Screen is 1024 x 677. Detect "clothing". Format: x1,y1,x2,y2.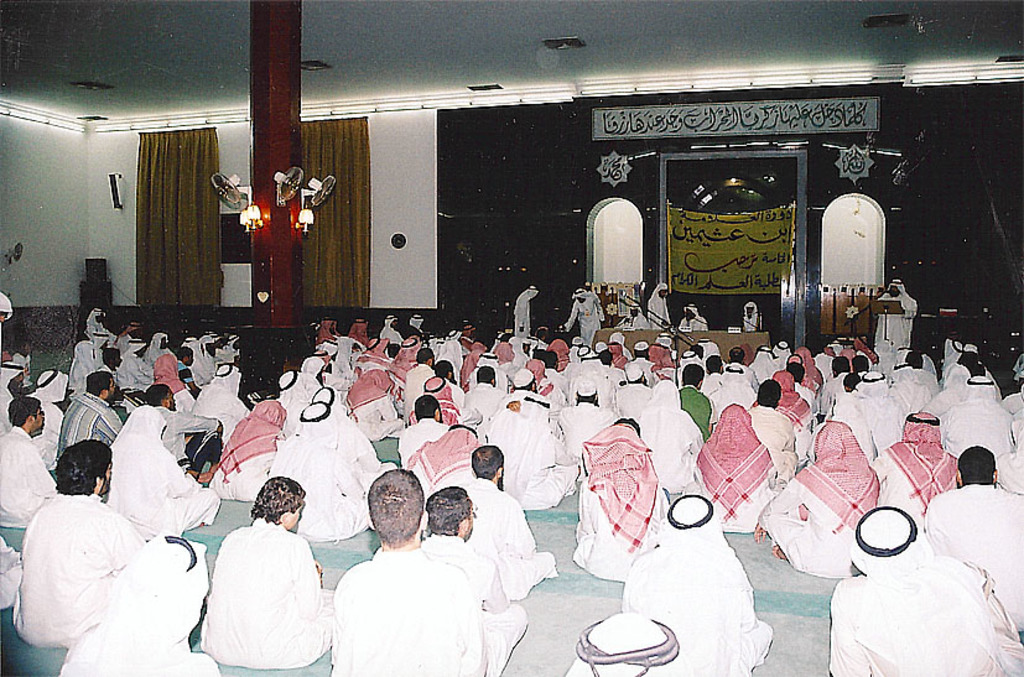
193,334,215,376.
